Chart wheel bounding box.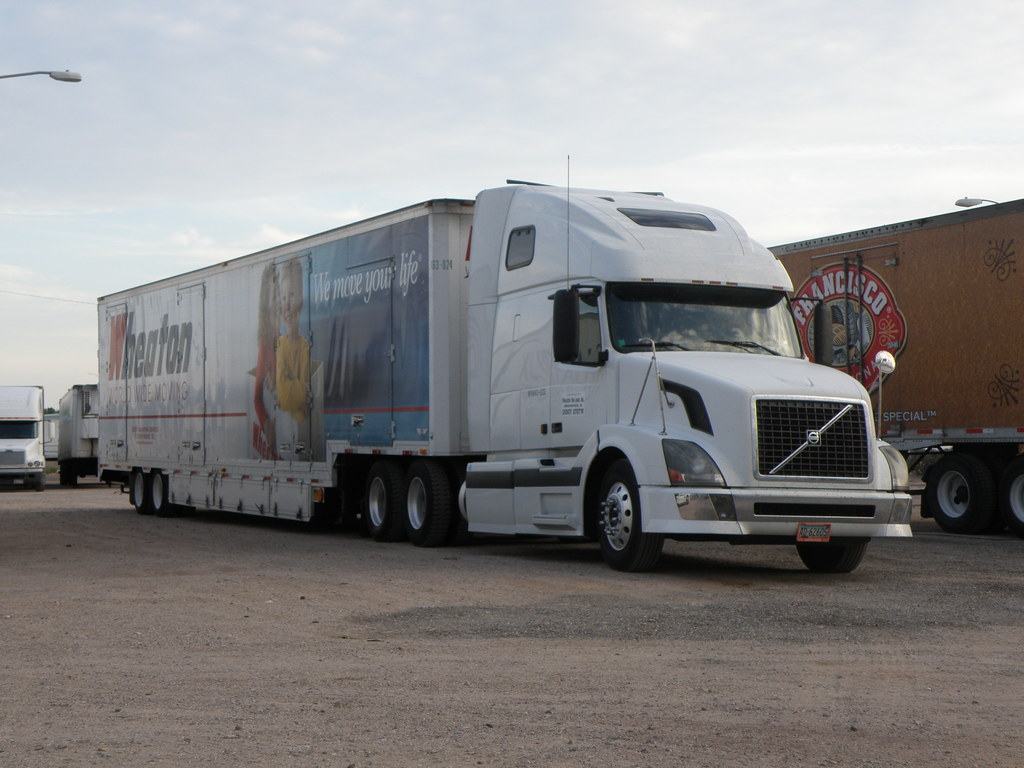
Charted: {"left": 147, "top": 468, "right": 179, "bottom": 517}.
